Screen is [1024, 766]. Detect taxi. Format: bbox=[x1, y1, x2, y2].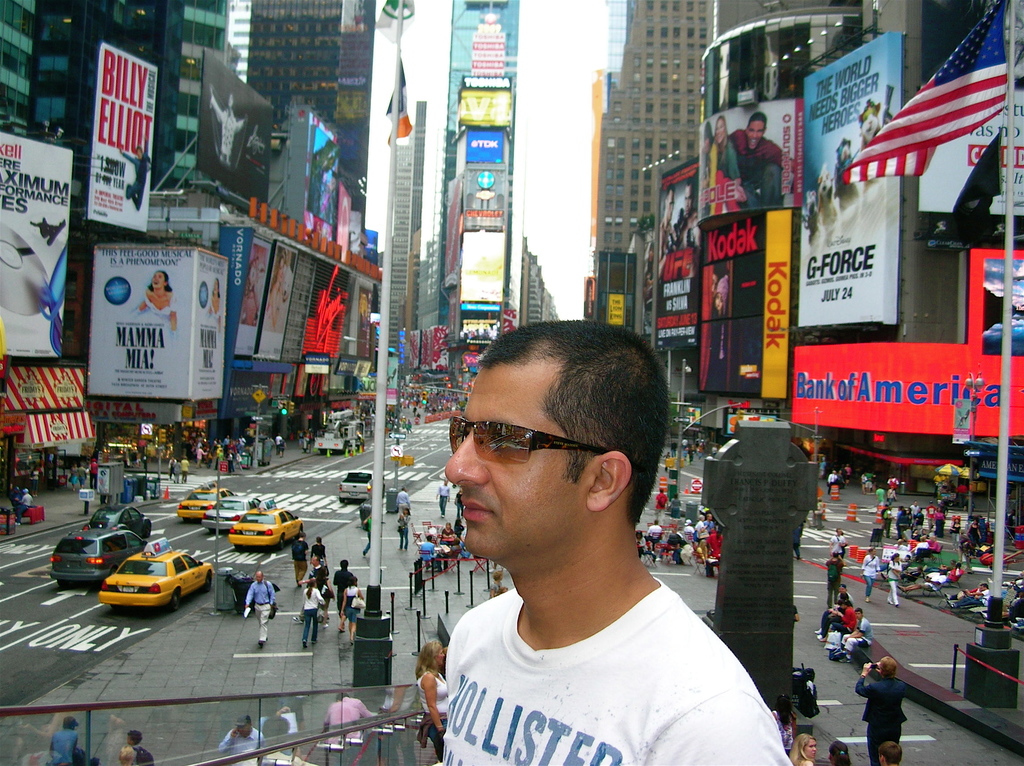
bbox=[179, 481, 234, 521].
